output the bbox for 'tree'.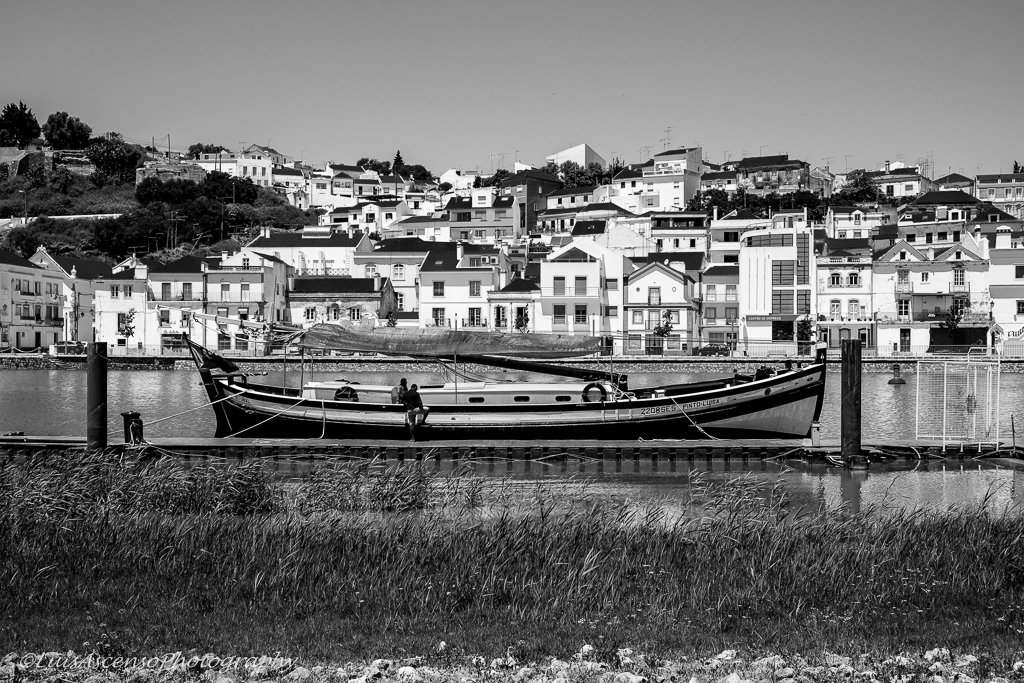
(x1=31, y1=138, x2=50, y2=146).
